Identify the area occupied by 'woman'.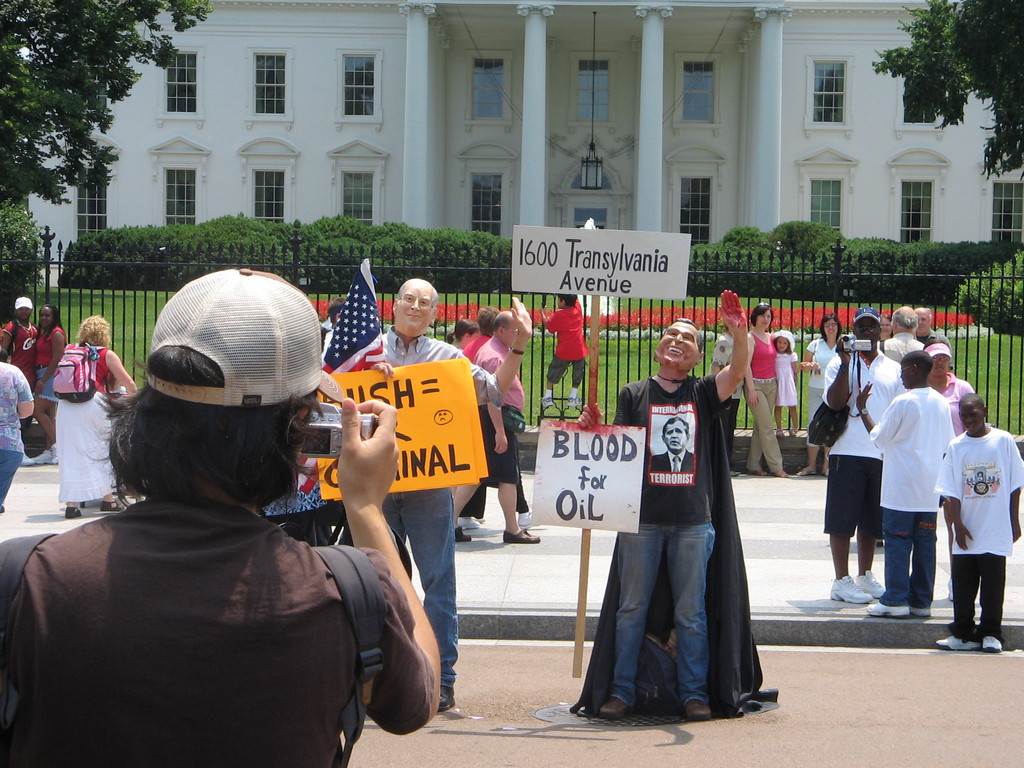
Area: 30, 301, 68, 460.
